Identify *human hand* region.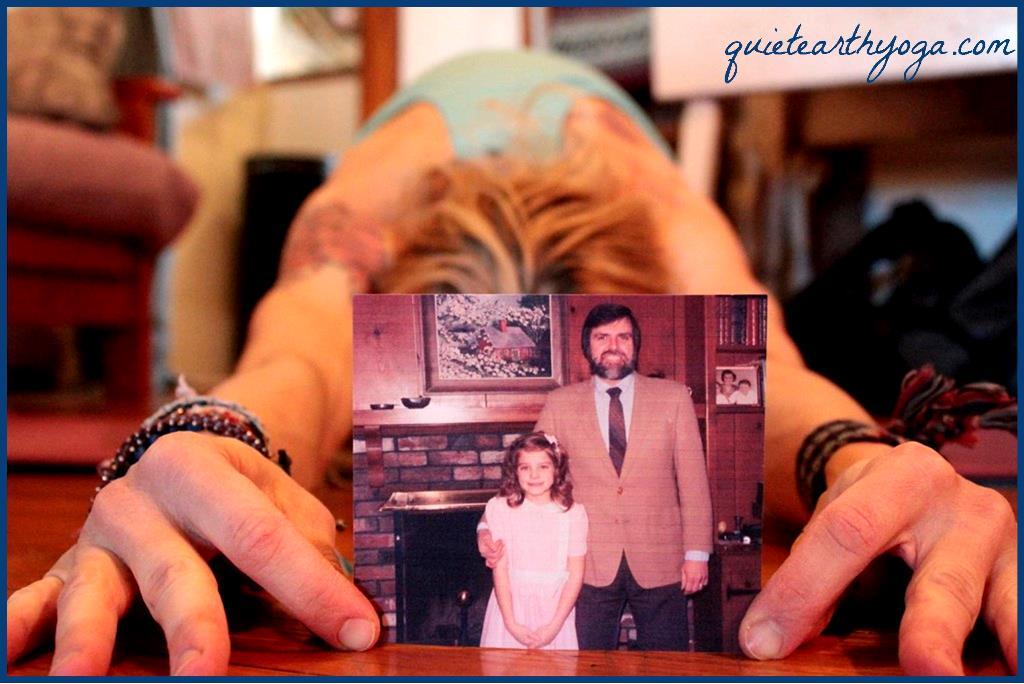
Region: [8, 425, 408, 681].
